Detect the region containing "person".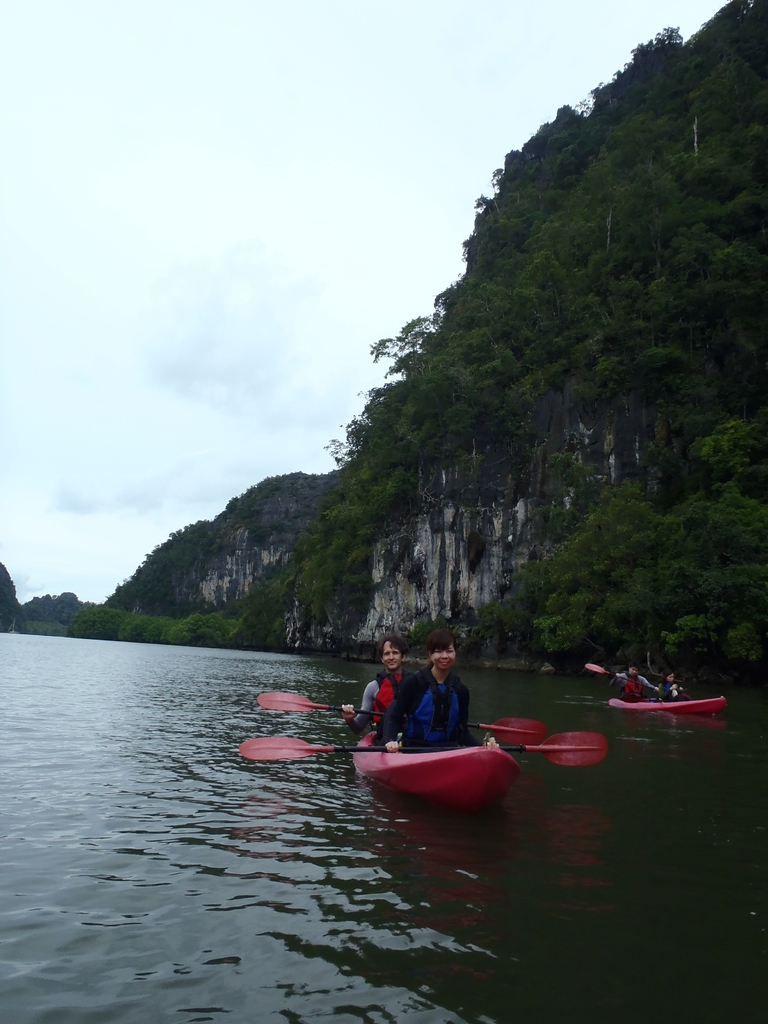
locate(342, 636, 415, 743).
